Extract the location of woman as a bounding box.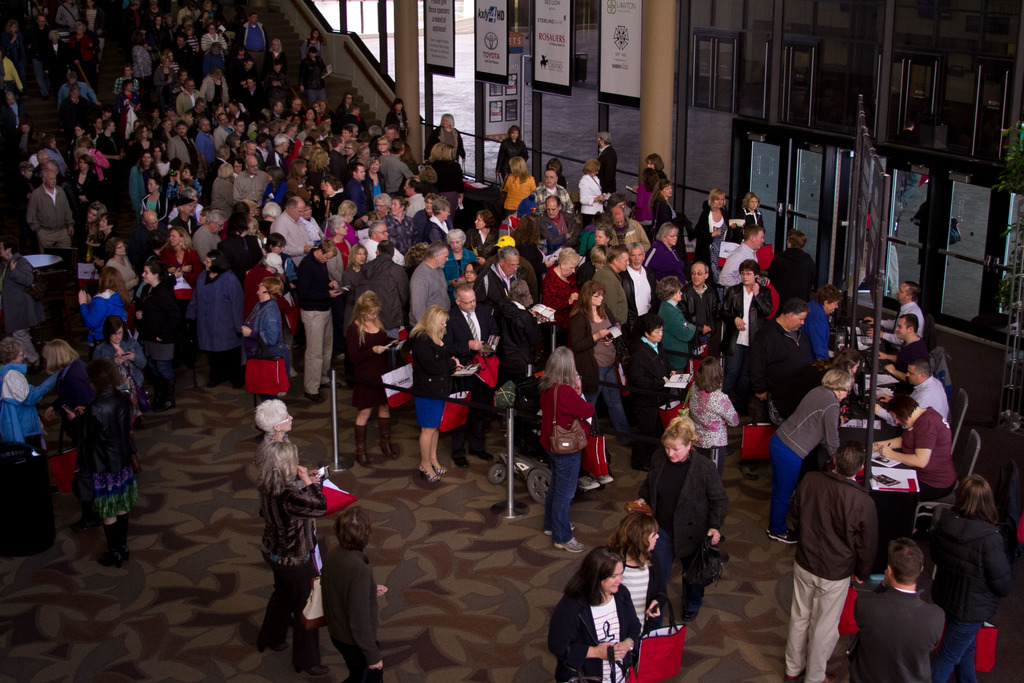
(659,274,698,378).
